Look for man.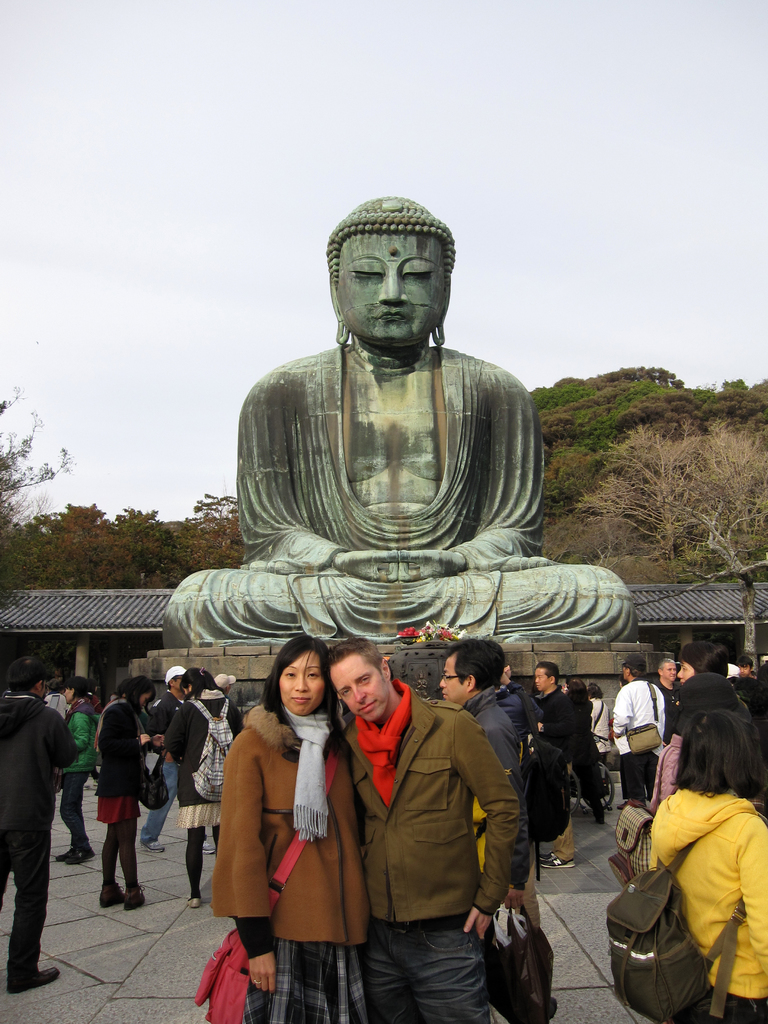
Found: 134/666/218/847.
